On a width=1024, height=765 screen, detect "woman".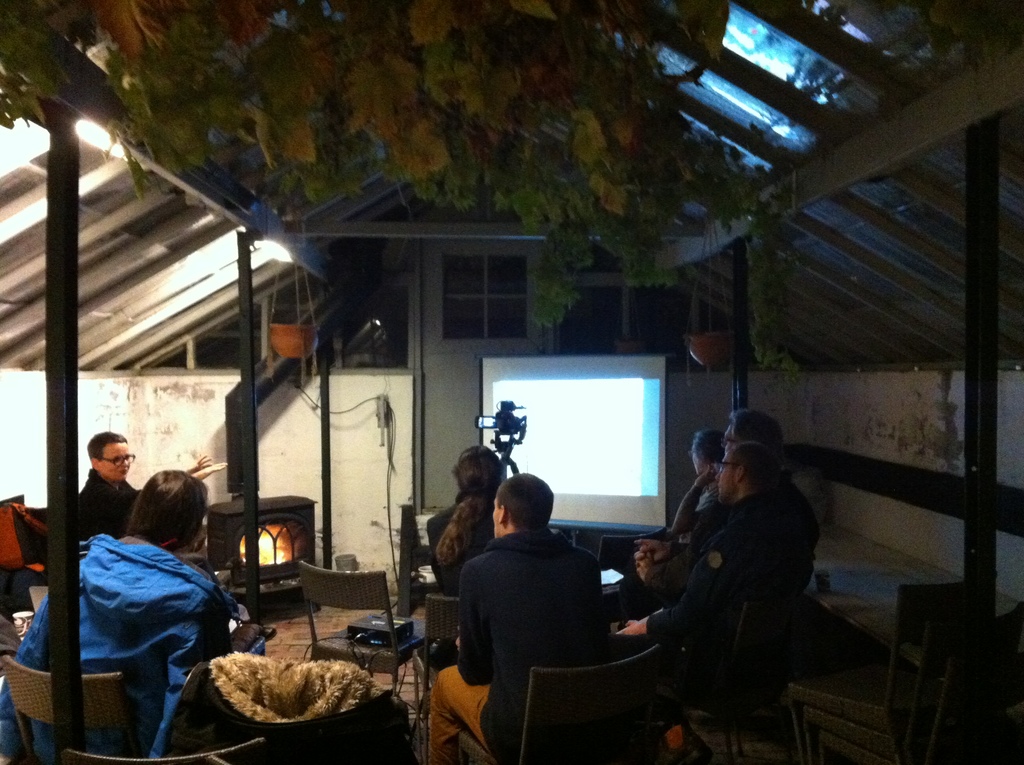
pyautogui.locateOnScreen(421, 445, 504, 600).
